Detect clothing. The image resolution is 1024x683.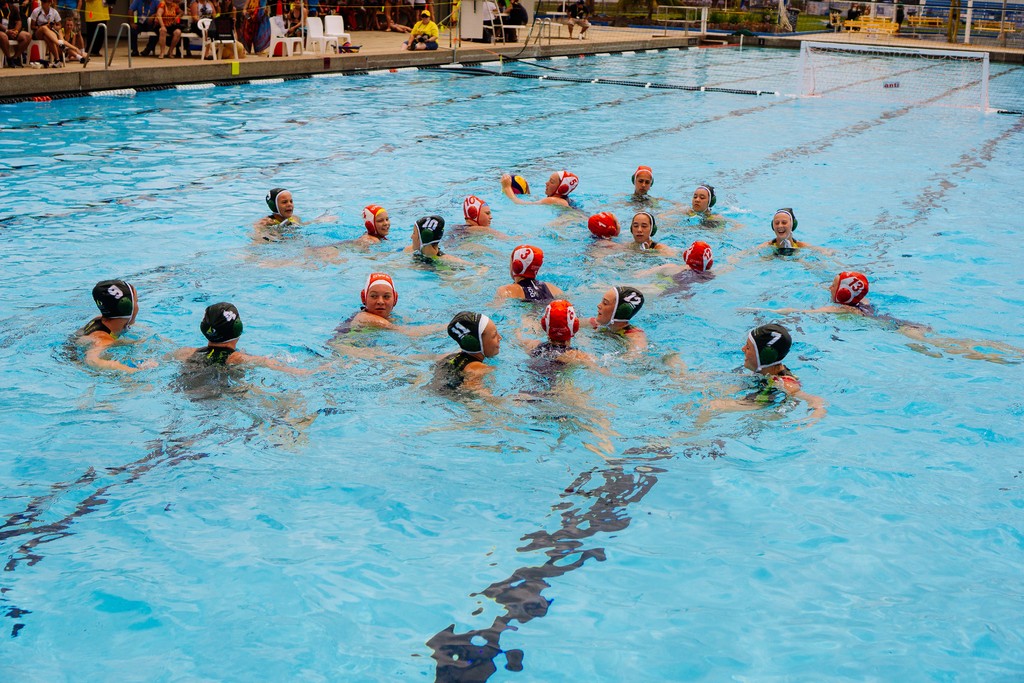
bbox=[744, 372, 792, 403].
